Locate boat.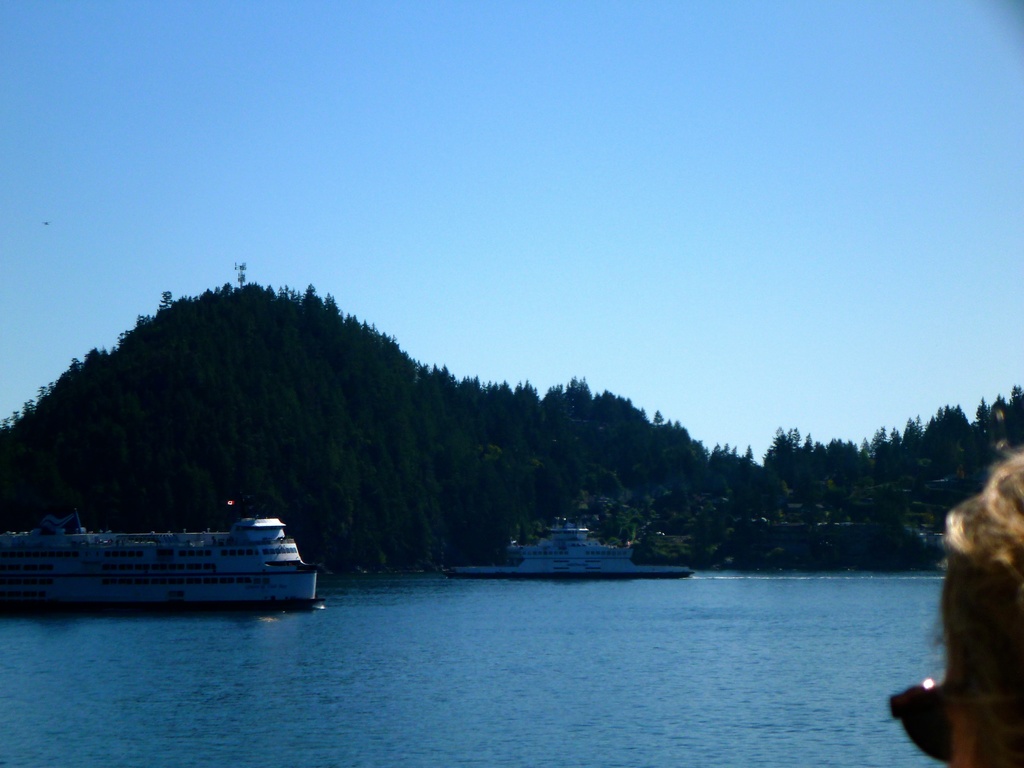
Bounding box: bbox=[448, 520, 692, 578].
